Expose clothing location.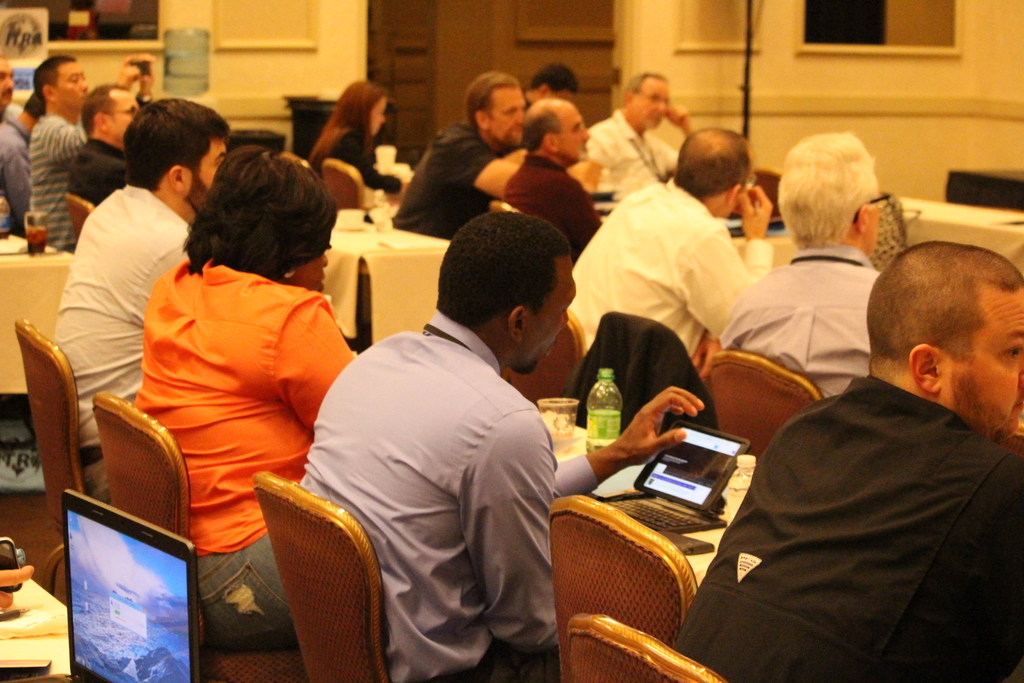
Exposed at detection(520, 95, 533, 115).
